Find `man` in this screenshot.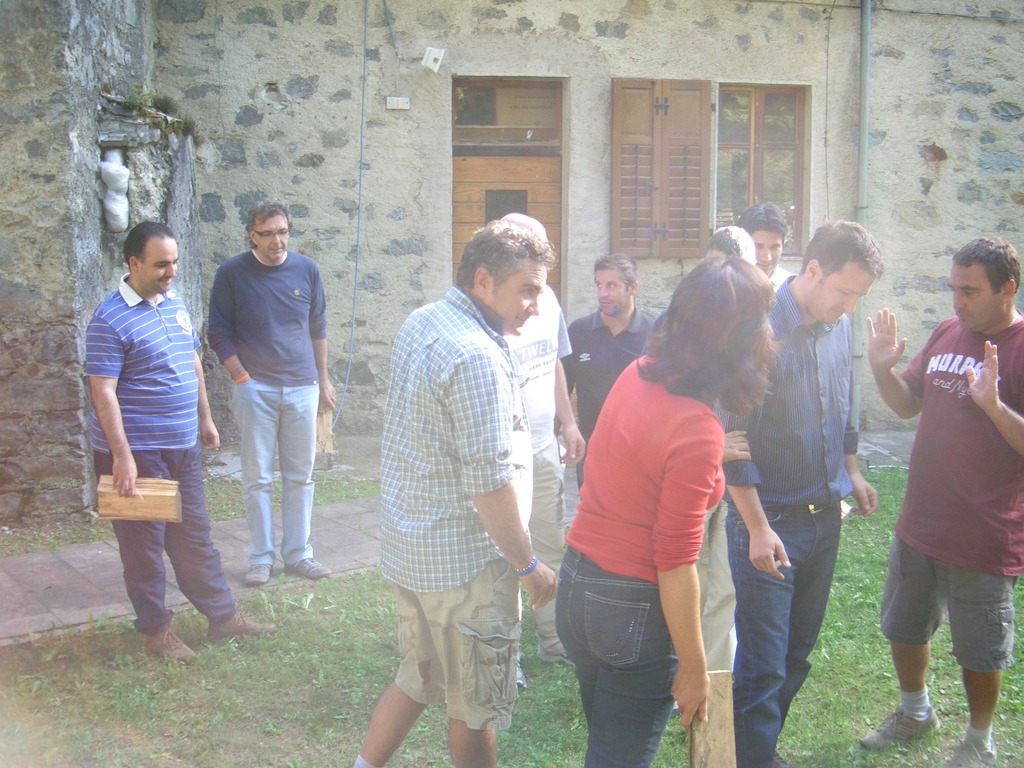
The bounding box for `man` is region(737, 199, 791, 285).
